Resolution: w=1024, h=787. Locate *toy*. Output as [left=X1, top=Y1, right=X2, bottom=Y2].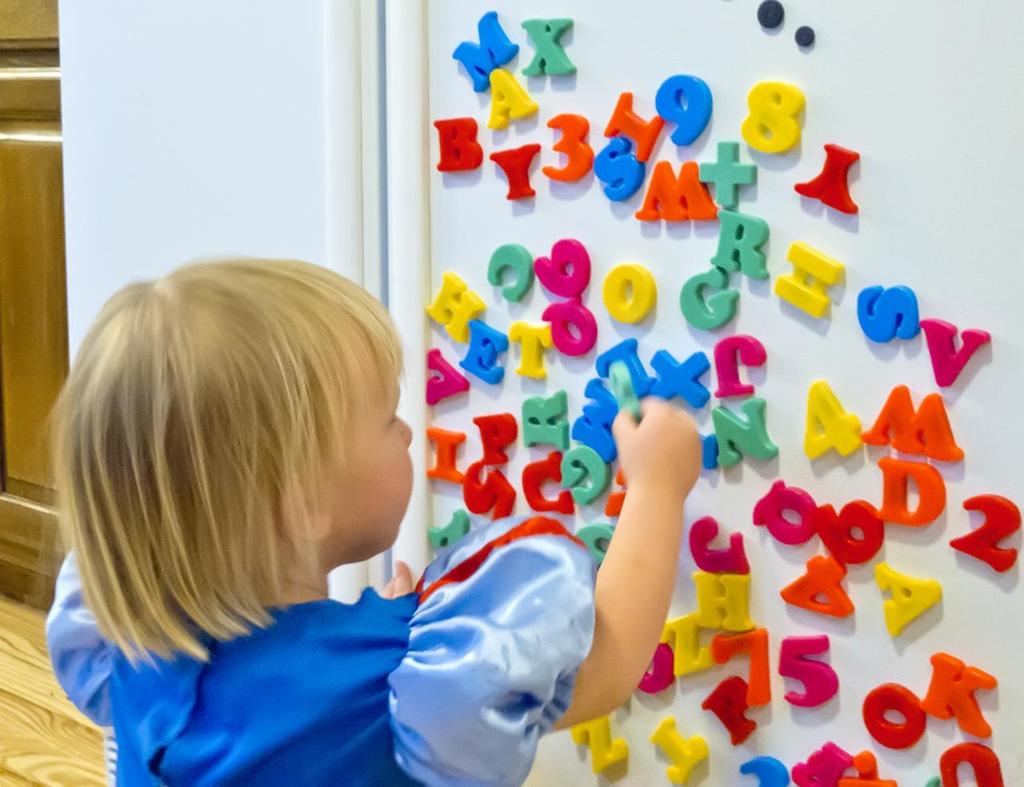
[left=422, top=426, right=467, bottom=485].
